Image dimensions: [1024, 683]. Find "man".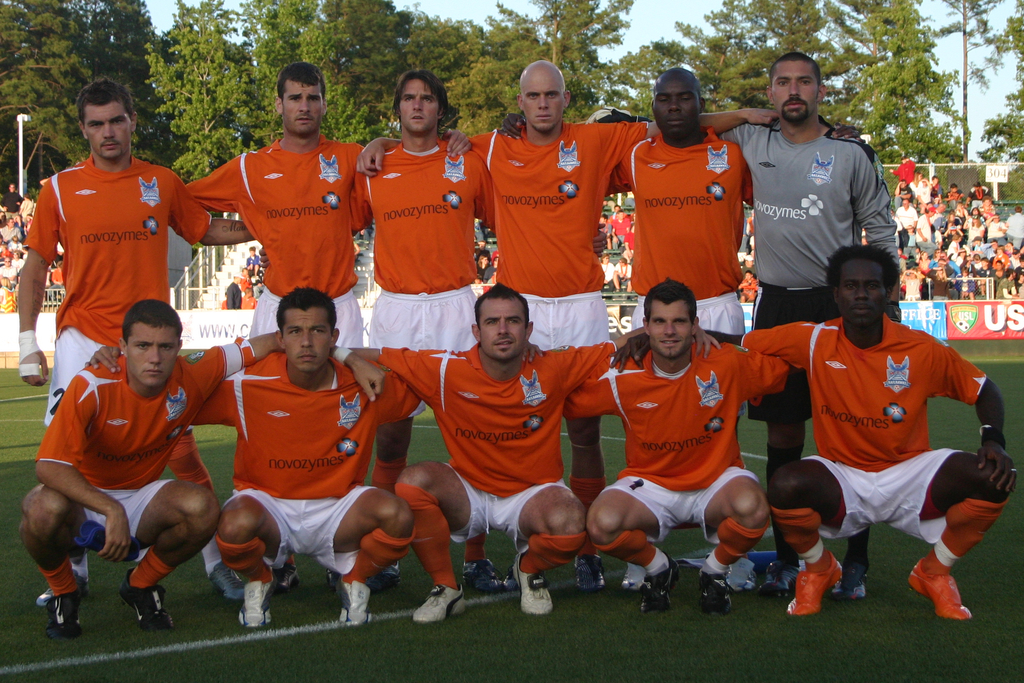
region(493, 64, 859, 566).
